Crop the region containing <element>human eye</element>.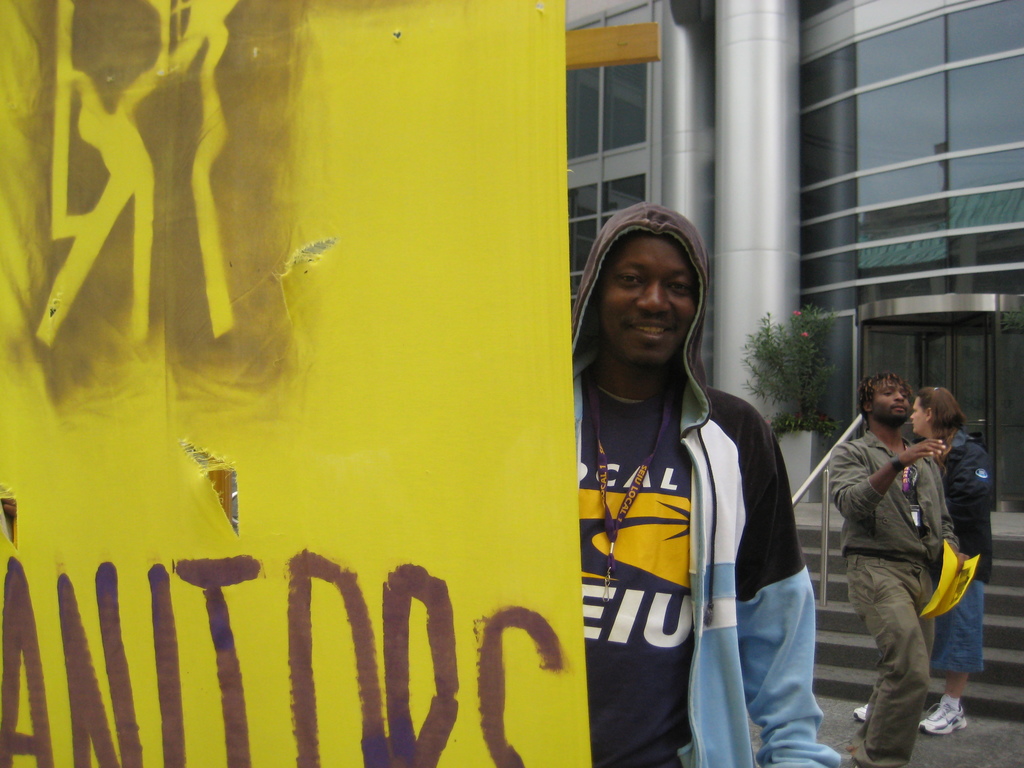
Crop region: [left=611, top=266, right=648, bottom=294].
